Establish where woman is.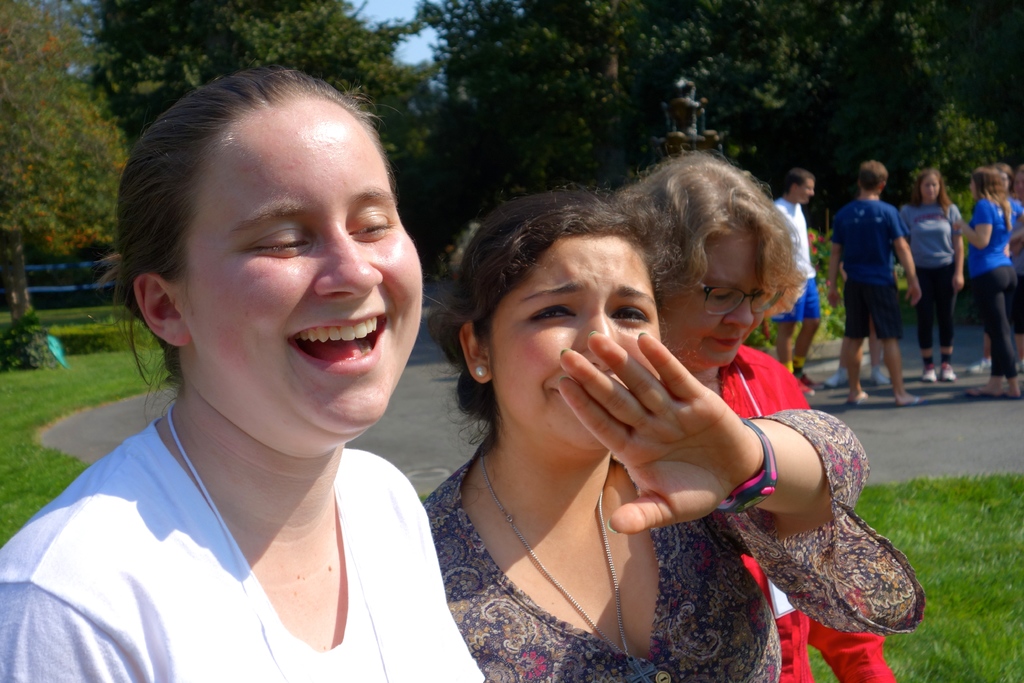
Established at 0, 63, 481, 682.
